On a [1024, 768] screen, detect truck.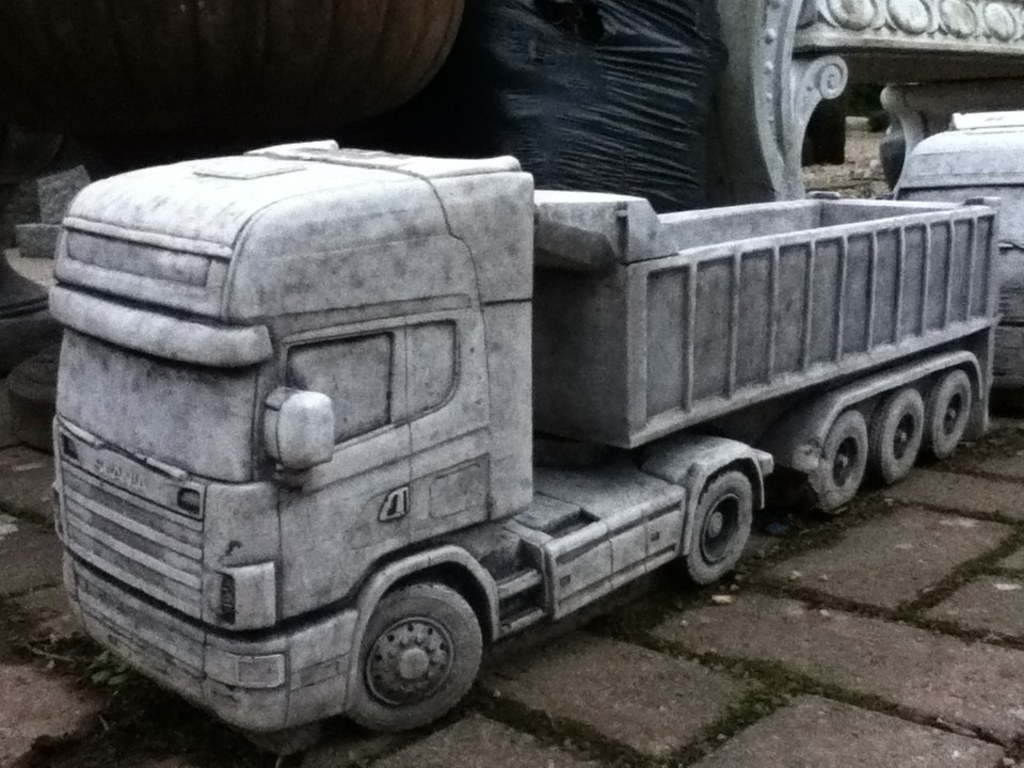
[x1=20, y1=133, x2=933, y2=758].
